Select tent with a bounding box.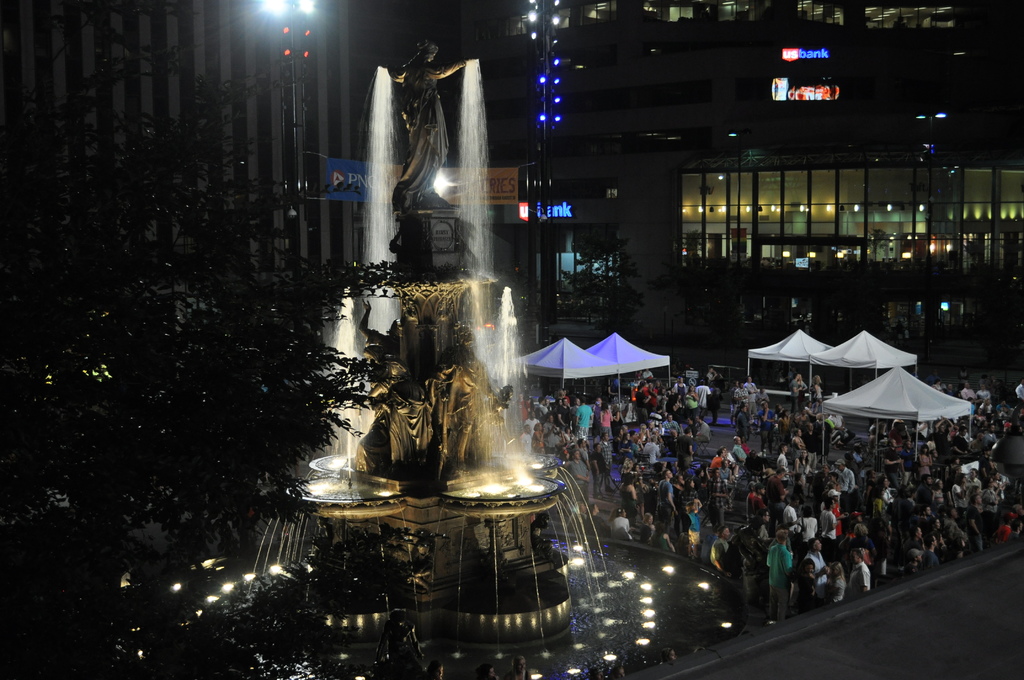
[x1=494, y1=328, x2=614, y2=396].
